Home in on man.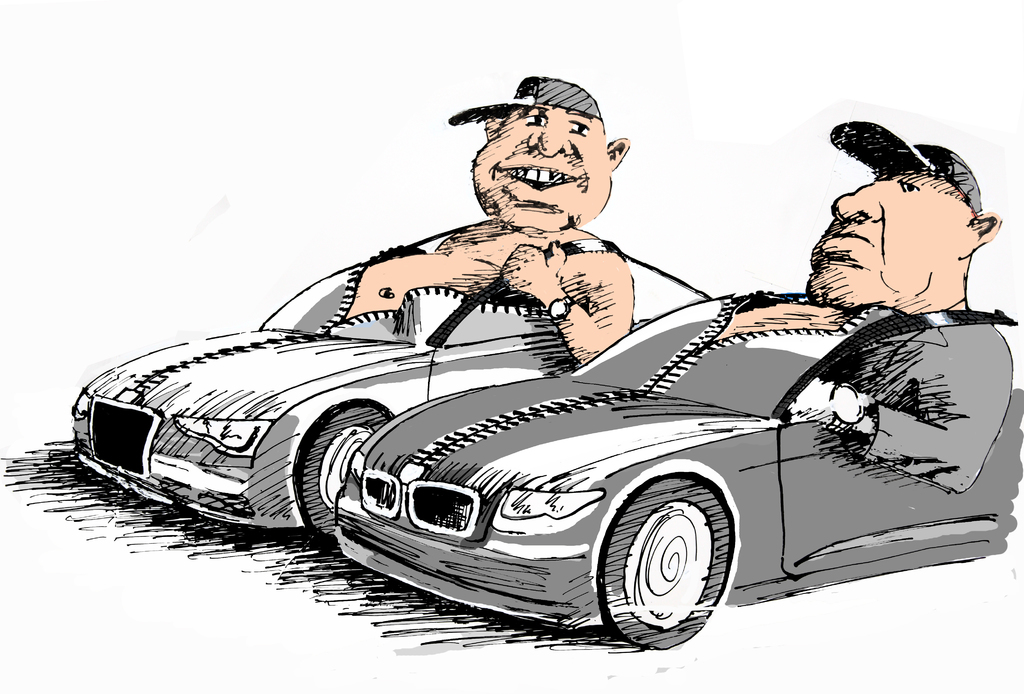
Homed in at x1=727 y1=118 x2=1013 y2=493.
